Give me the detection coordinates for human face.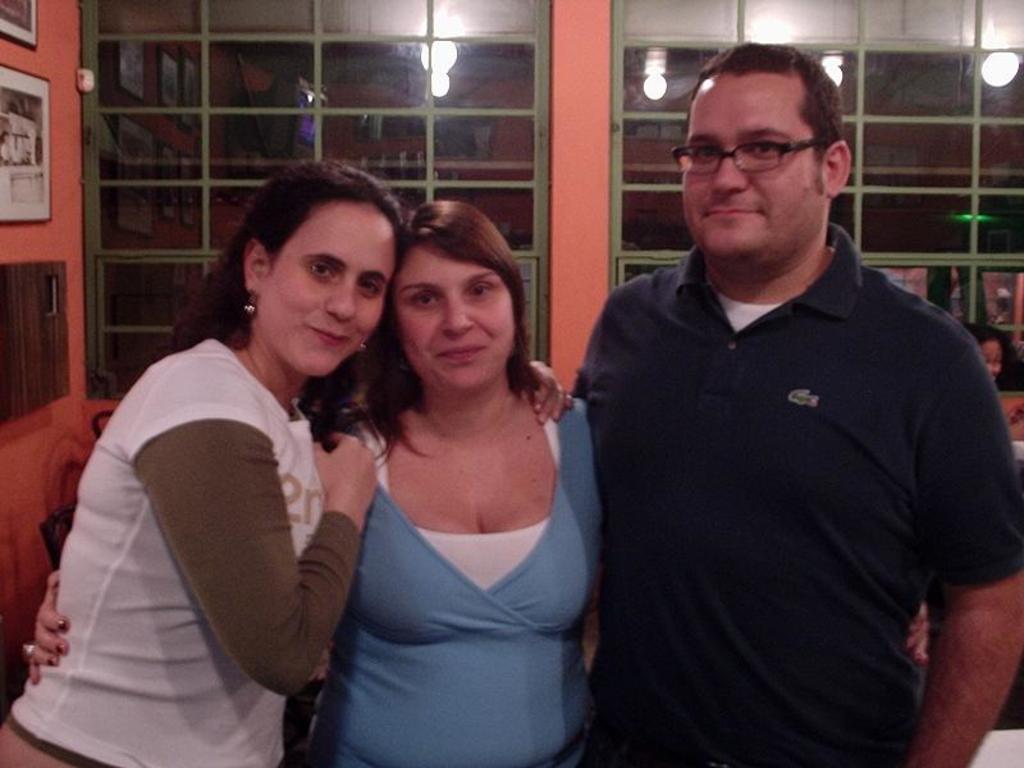
[x1=396, y1=244, x2=511, y2=389].
